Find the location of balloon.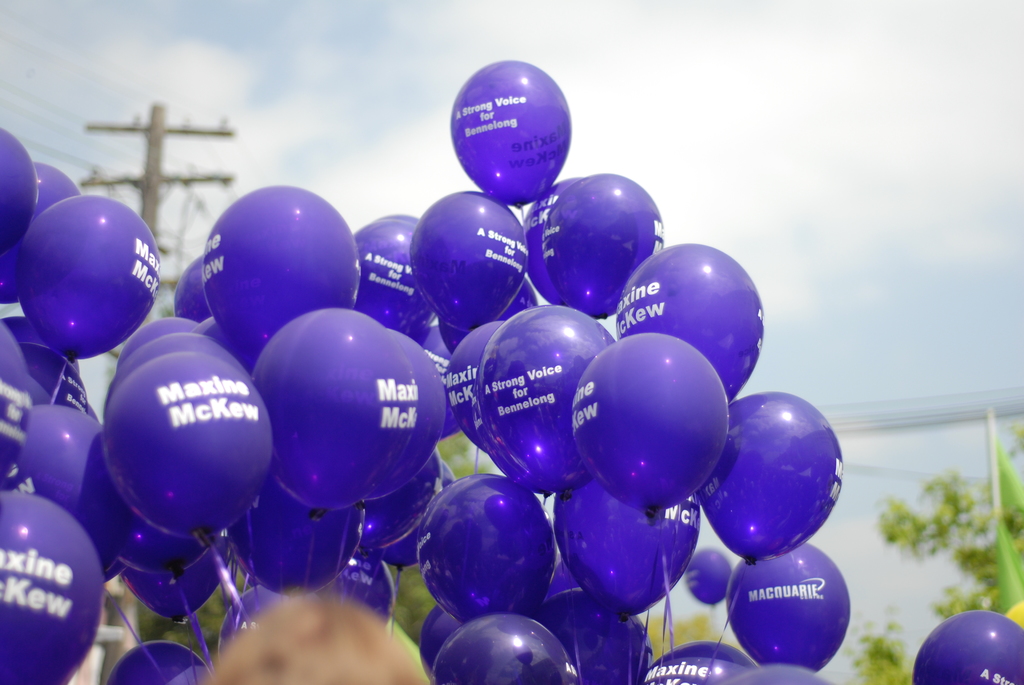
Location: bbox=(687, 553, 733, 606).
